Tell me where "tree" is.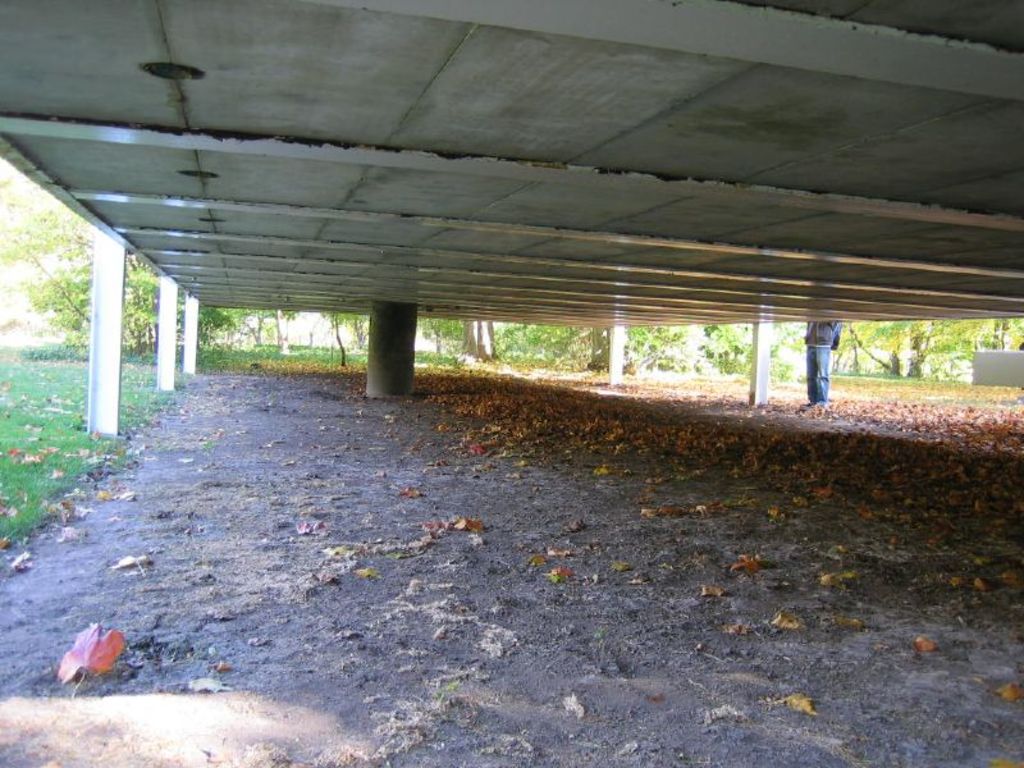
"tree" is at 790,315,987,380.
